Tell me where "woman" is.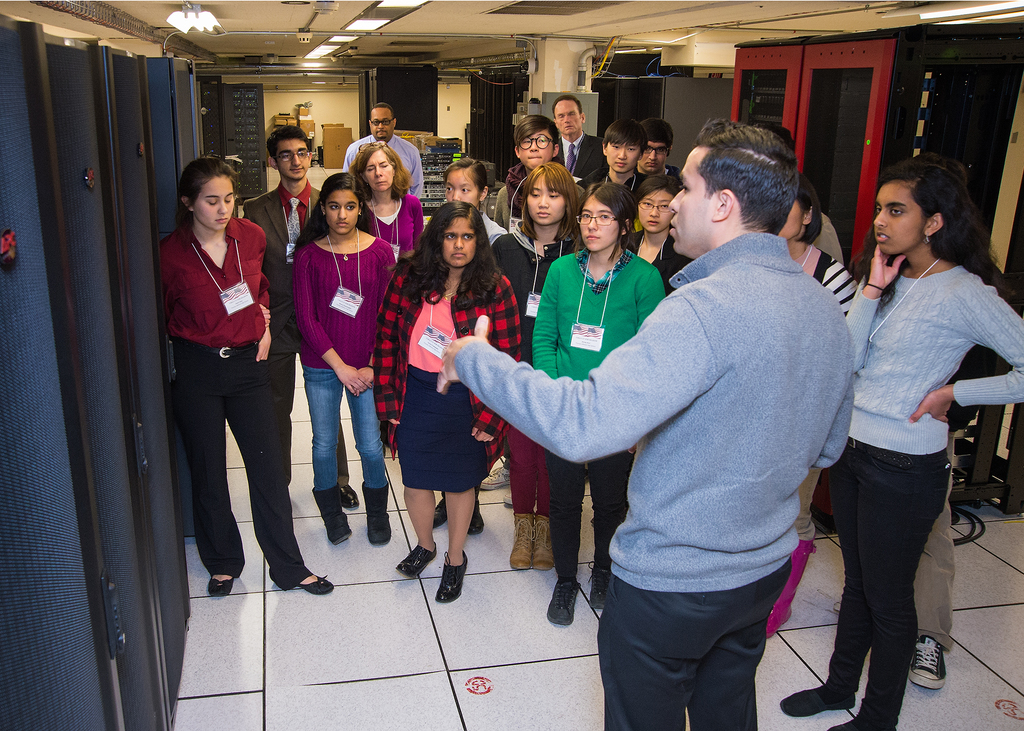
"woman" is at detection(529, 180, 662, 627).
